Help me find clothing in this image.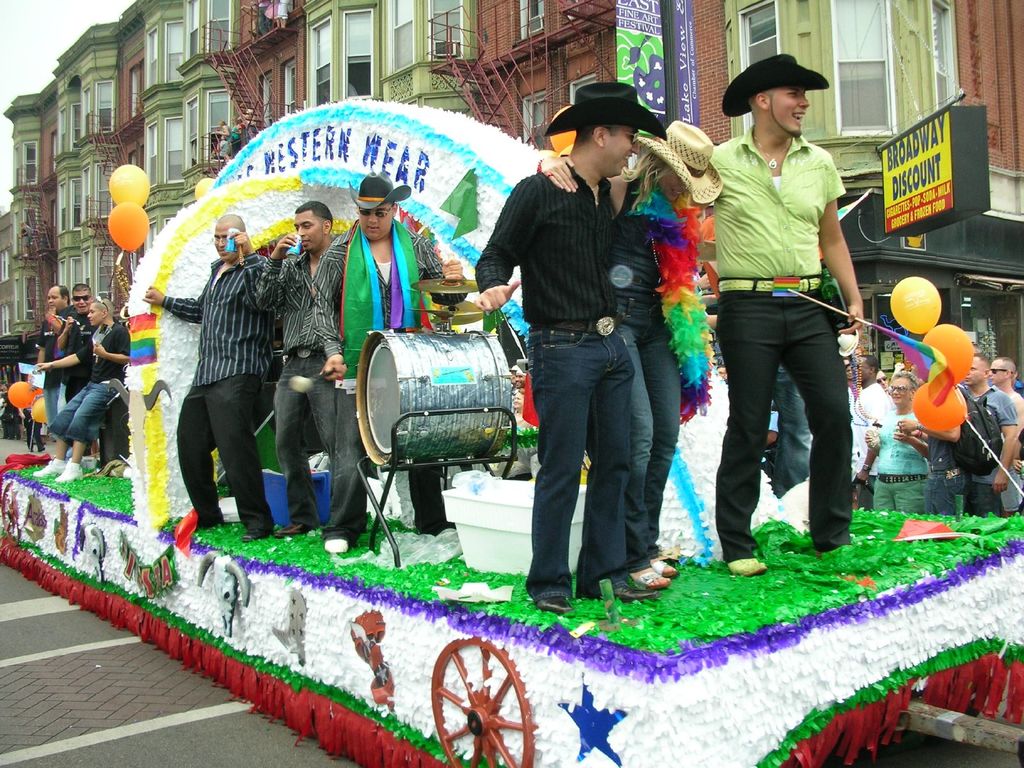
Found it: 703:69:873:537.
